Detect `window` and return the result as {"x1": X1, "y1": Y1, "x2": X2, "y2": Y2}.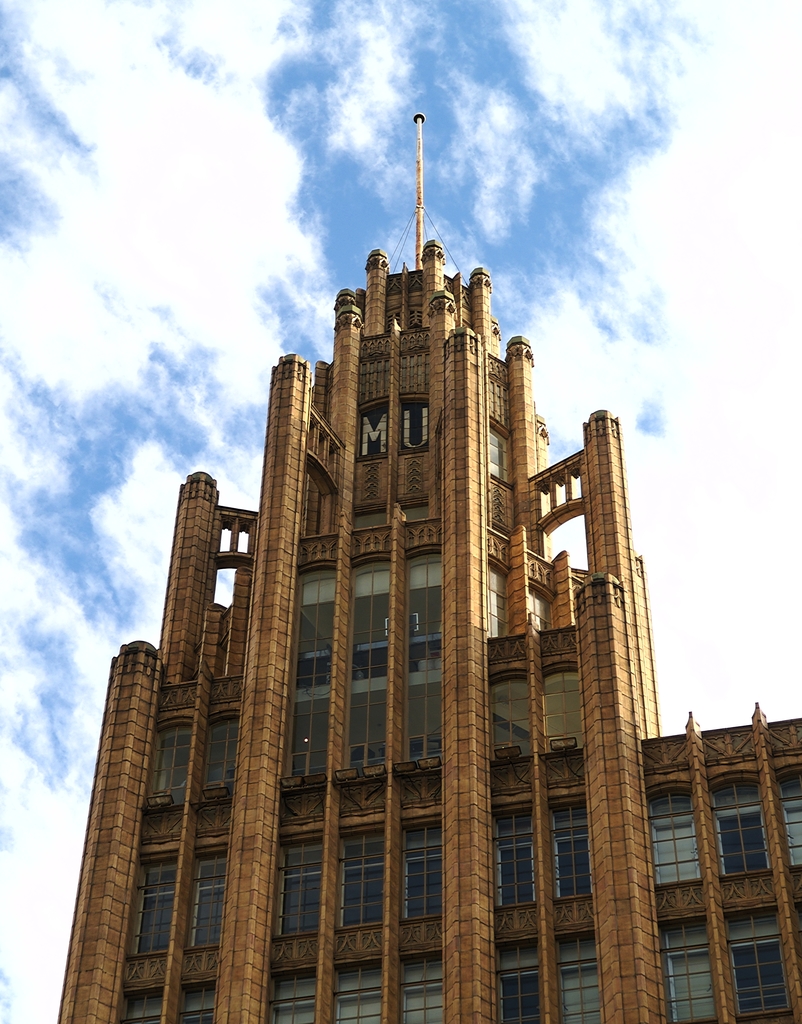
{"x1": 554, "y1": 925, "x2": 603, "y2": 1023}.
